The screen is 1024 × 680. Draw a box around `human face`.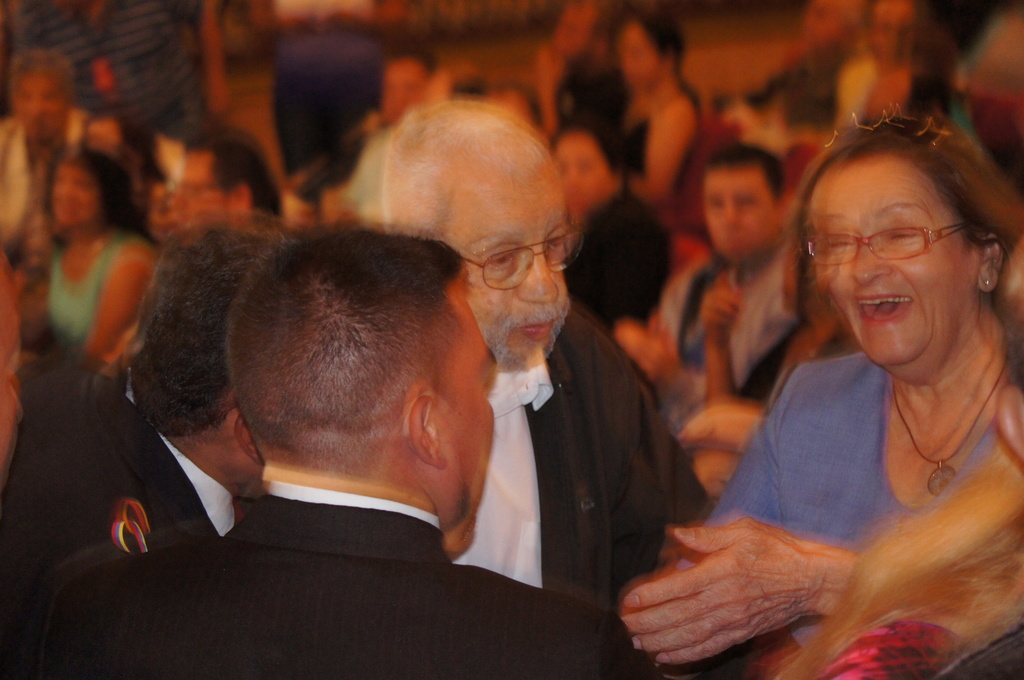
[x1=51, y1=164, x2=99, y2=229].
